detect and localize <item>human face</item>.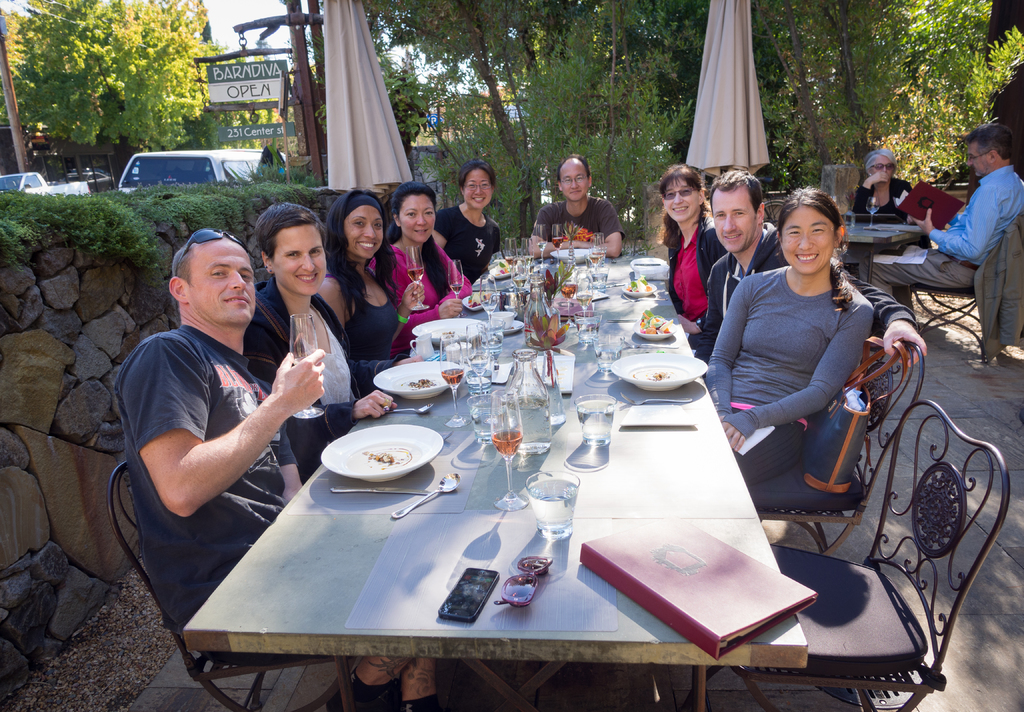
Localized at box(870, 152, 897, 181).
